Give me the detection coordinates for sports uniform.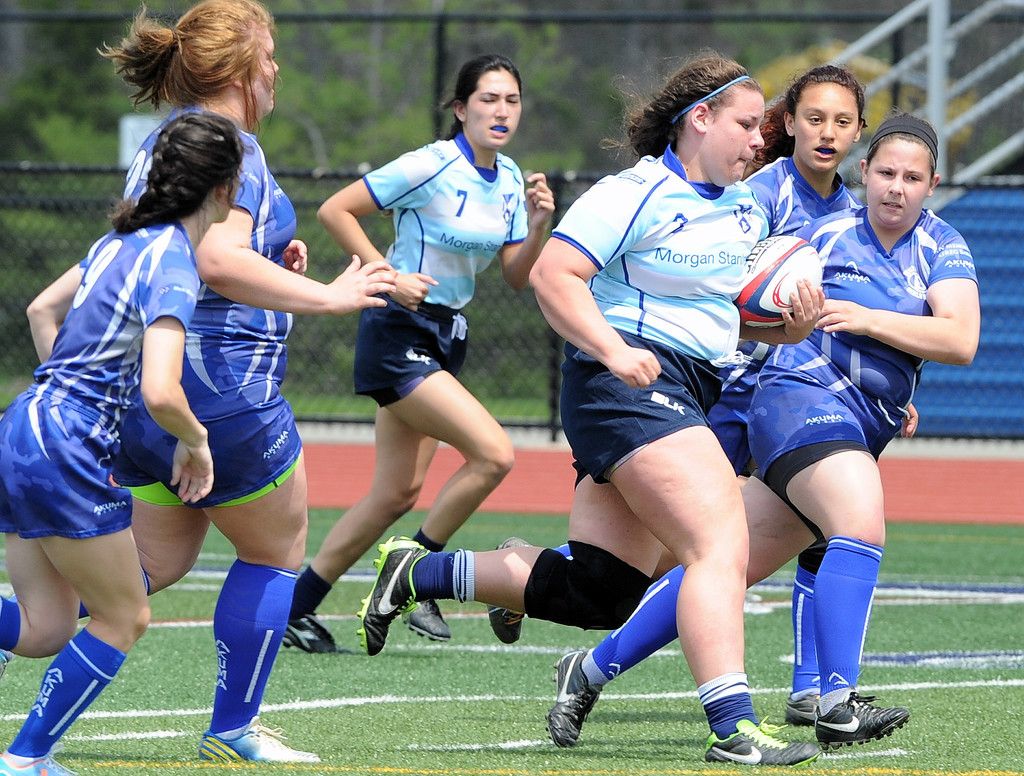
110 101 315 513.
